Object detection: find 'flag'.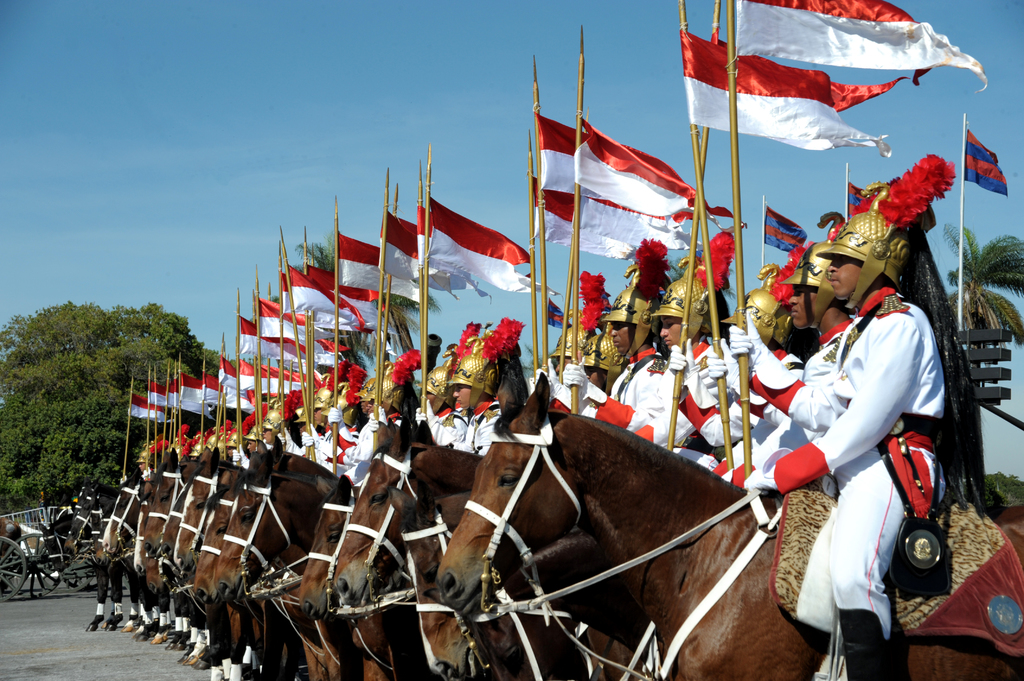
<region>760, 209, 810, 259</region>.
